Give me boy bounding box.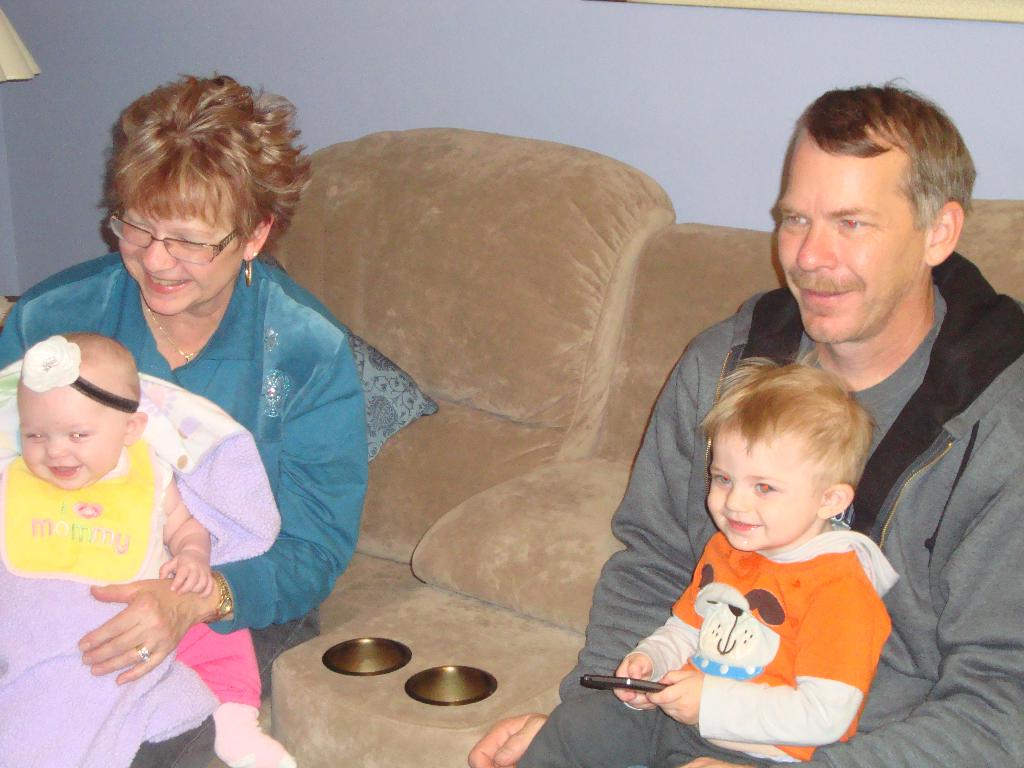
BBox(516, 362, 903, 767).
